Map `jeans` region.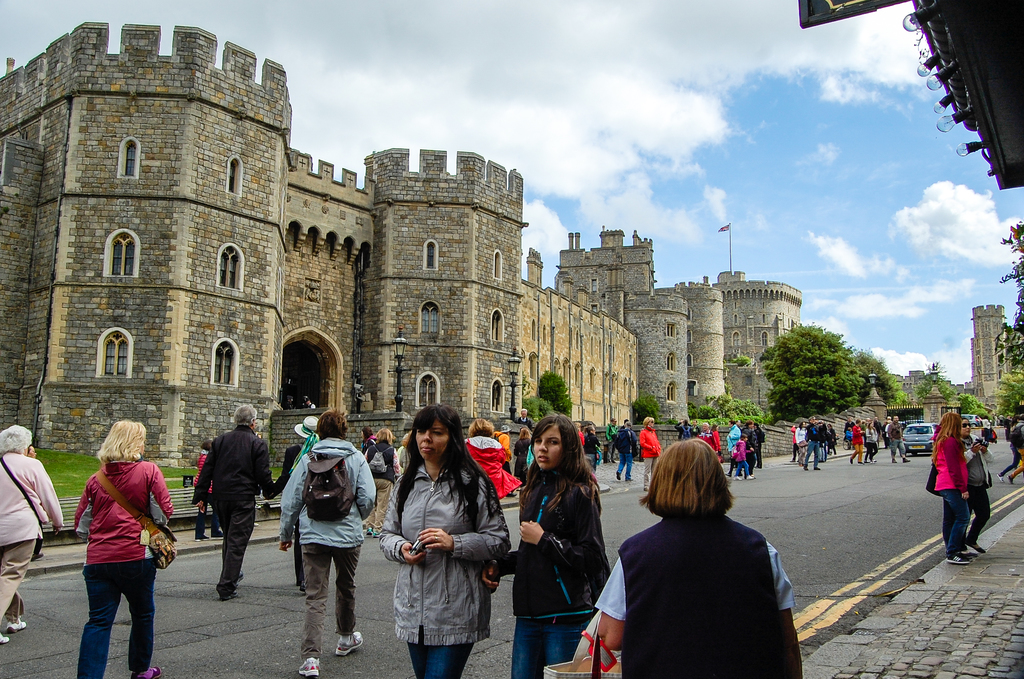
Mapped to {"x1": 218, "y1": 514, "x2": 250, "y2": 586}.
